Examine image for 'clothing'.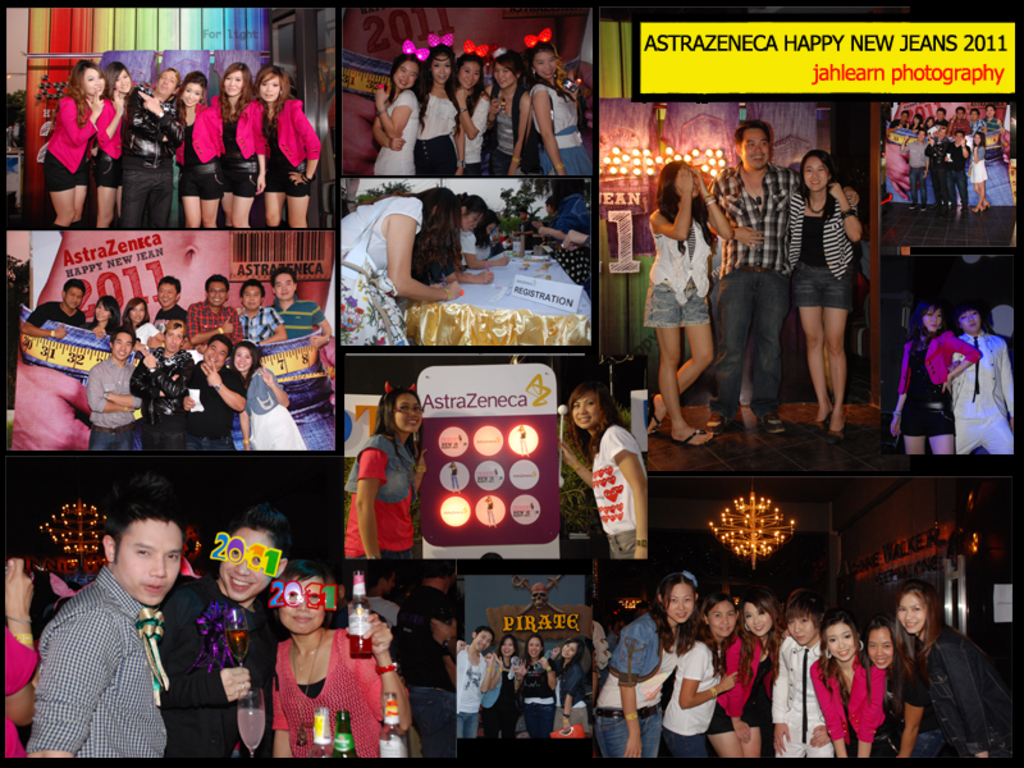
Examination result: (left=486, top=650, right=524, bottom=750).
